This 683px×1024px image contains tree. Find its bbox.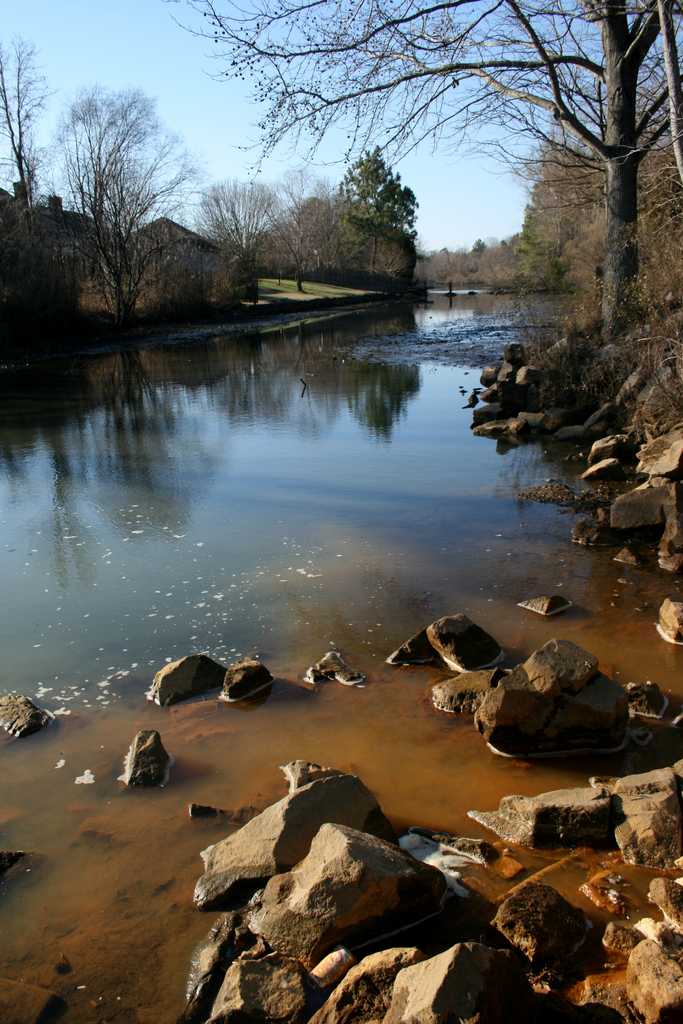
0 29 52 228.
